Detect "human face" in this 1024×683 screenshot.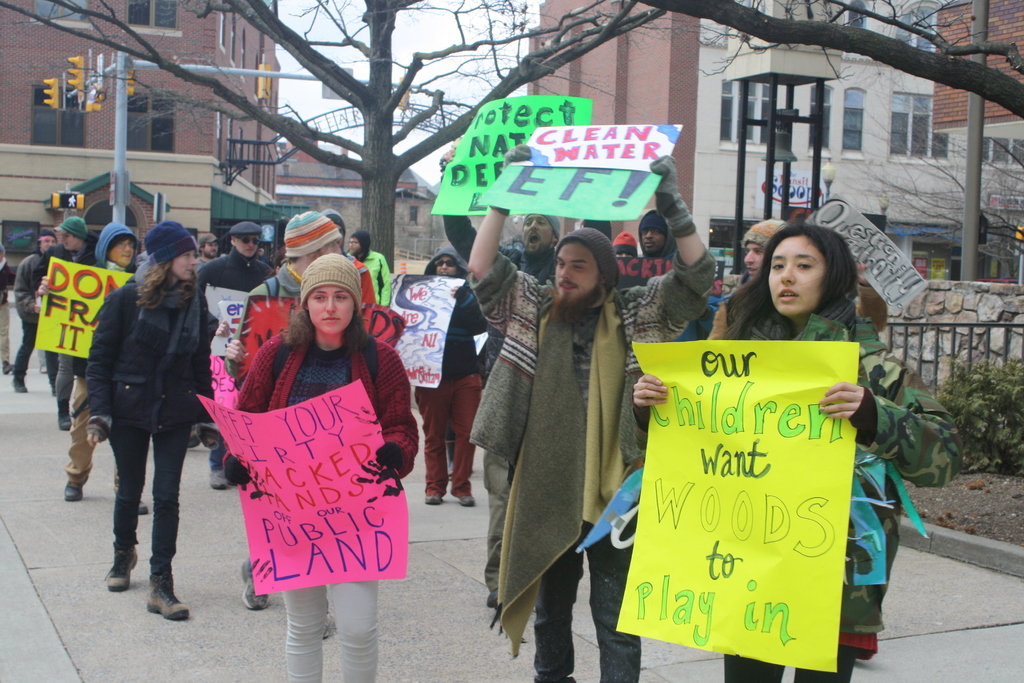
Detection: (110, 237, 138, 267).
